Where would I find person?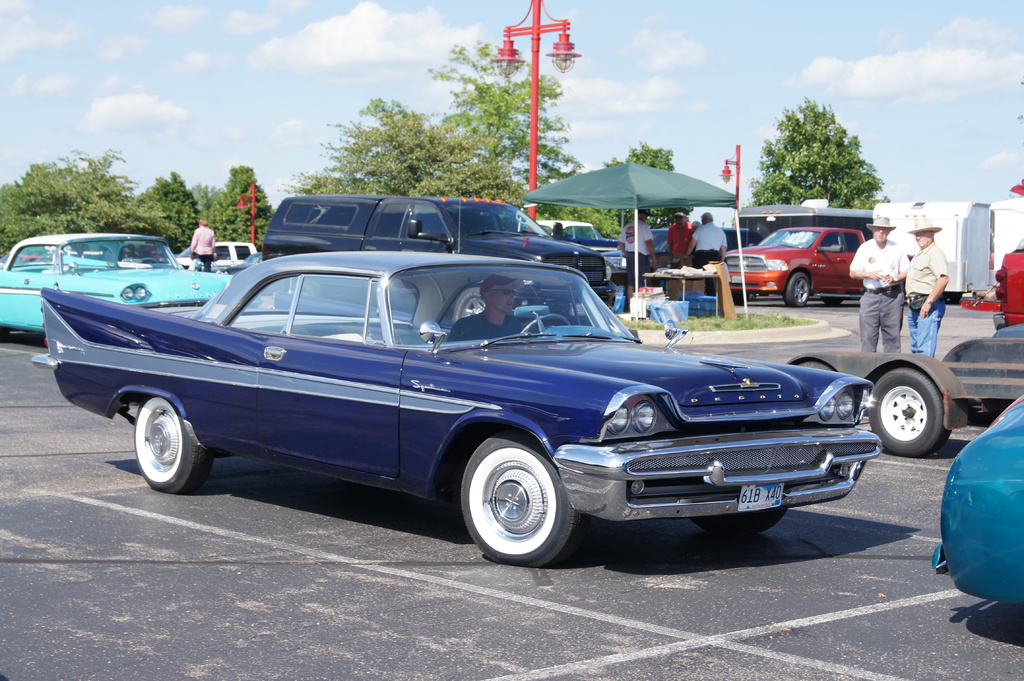
At detection(667, 209, 697, 269).
